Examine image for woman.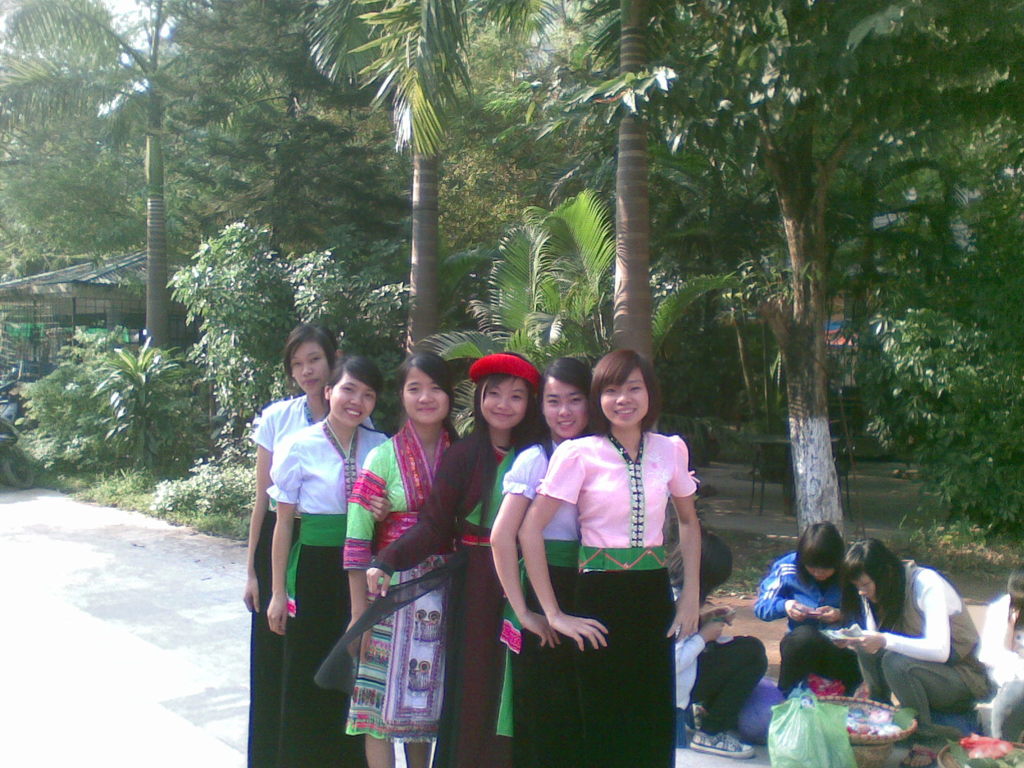
Examination result: rect(513, 326, 703, 758).
